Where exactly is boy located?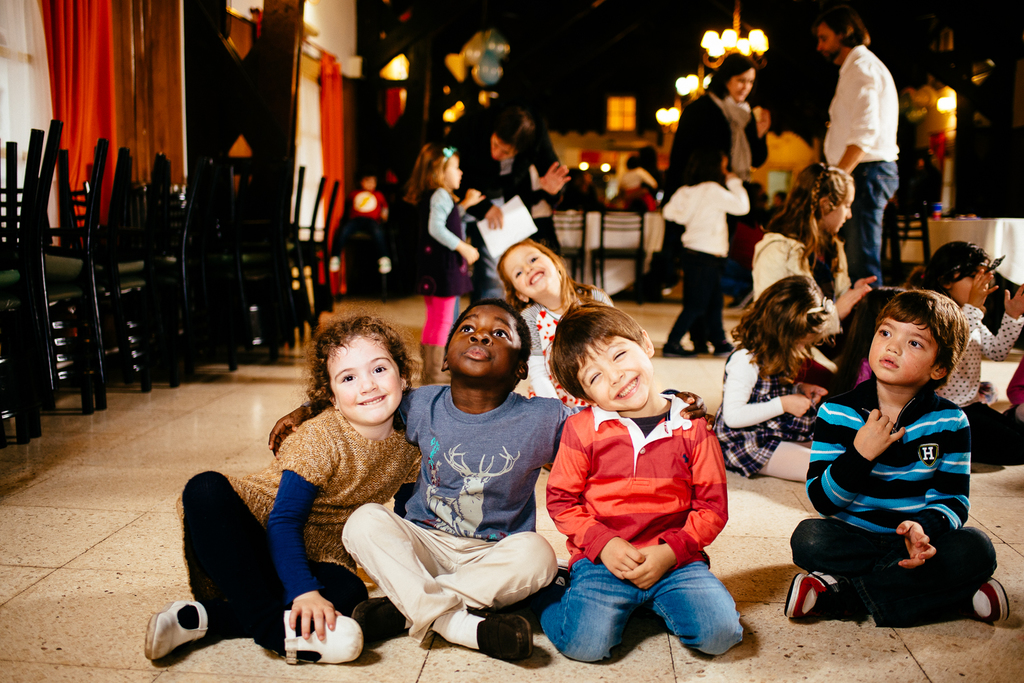
Its bounding box is <box>267,296,720,667</box>.
